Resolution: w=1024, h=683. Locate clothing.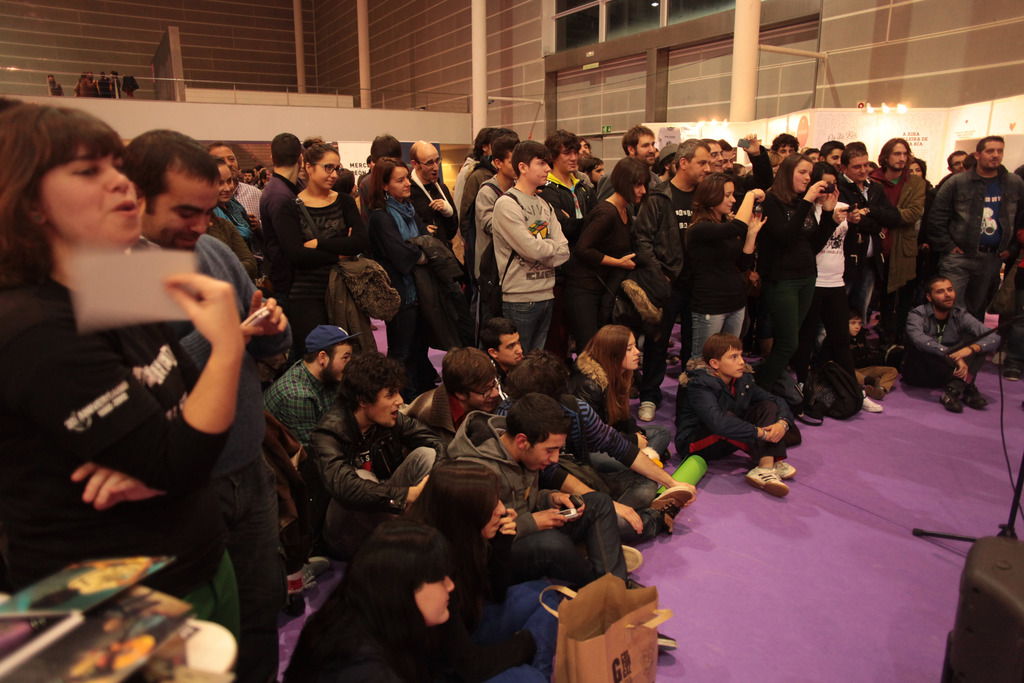
{"x1": 806, "y1": 186, "x2": 857, "y2": 368}.
